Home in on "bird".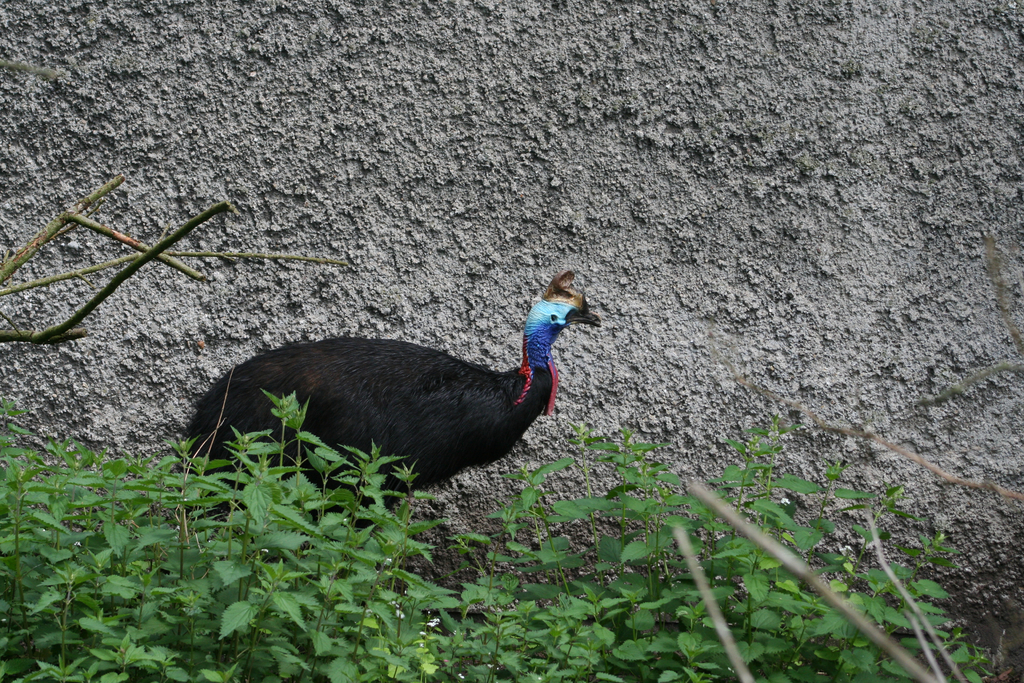
Homed in at region(161, 280, 616, 527).
